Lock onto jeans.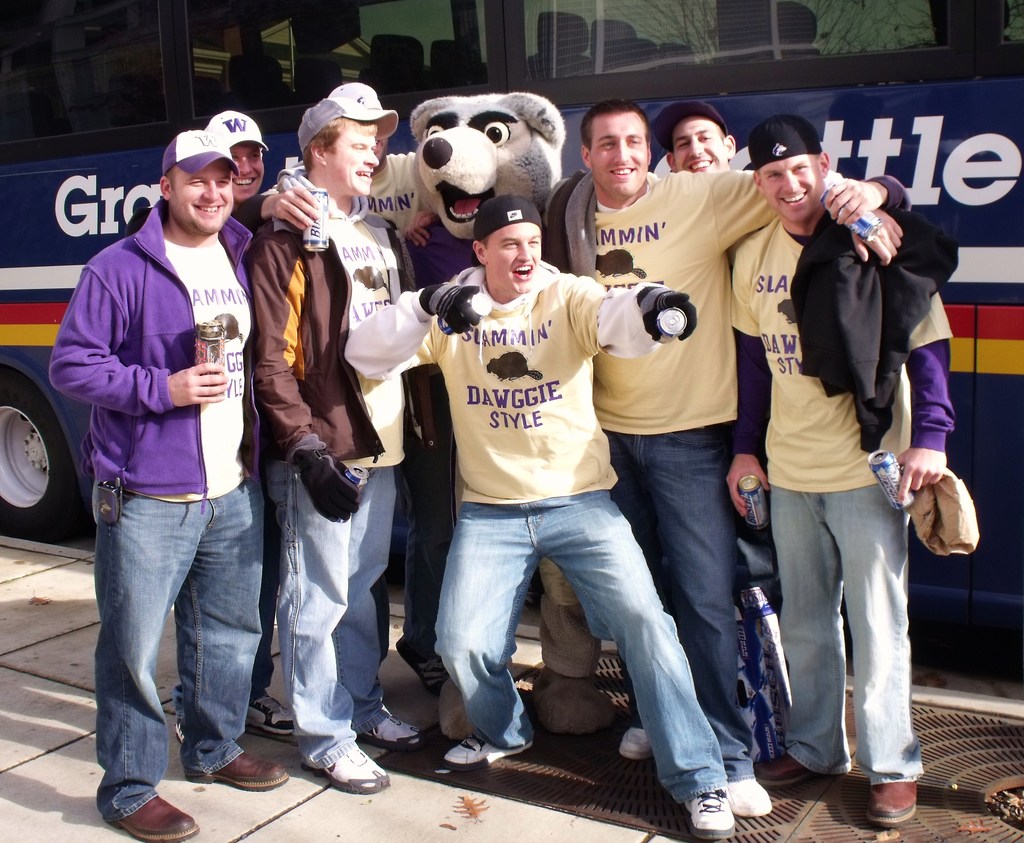
Locked: bbox=[428, 503, 737, 828].
